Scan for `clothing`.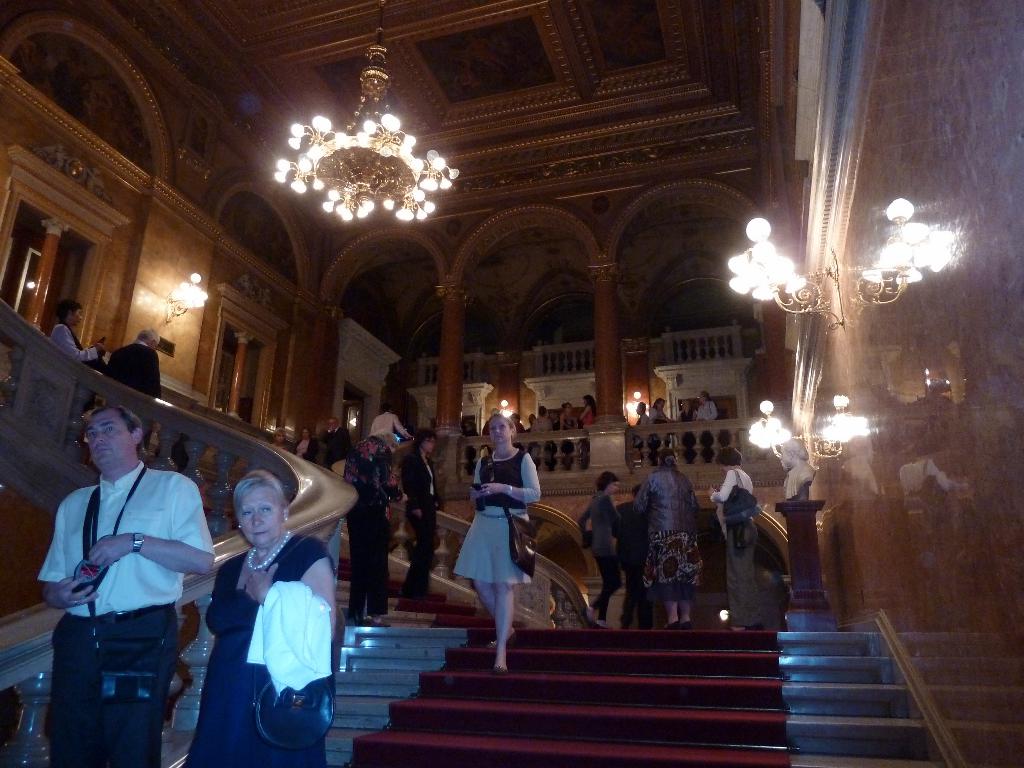
Scan result: (left=696, top=399, right=723, bottom=422).
